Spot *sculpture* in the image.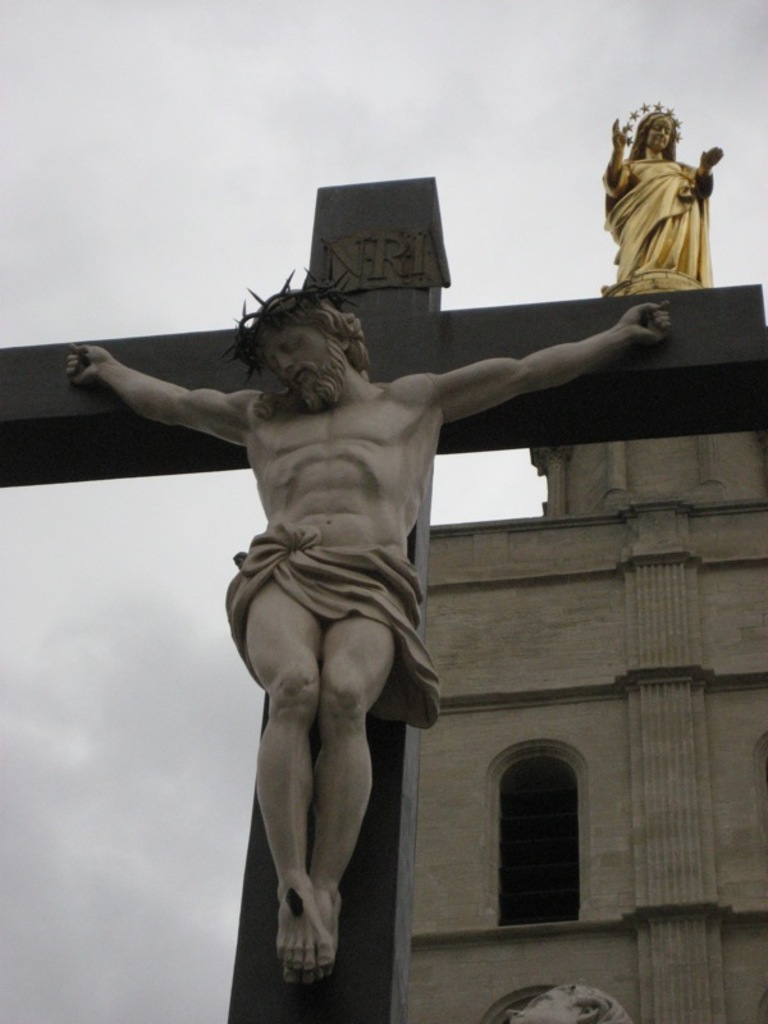
*sculpture* found at bbox(63, 271, 672, 1000).
